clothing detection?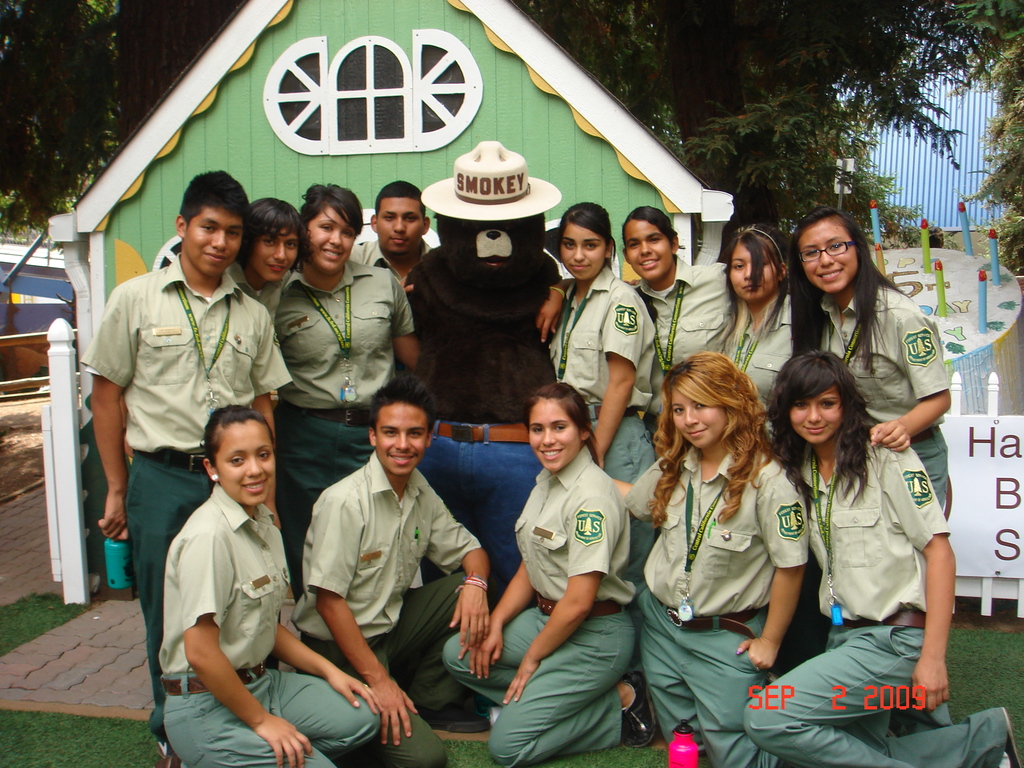
detection(741, 435, 1023, 767)
